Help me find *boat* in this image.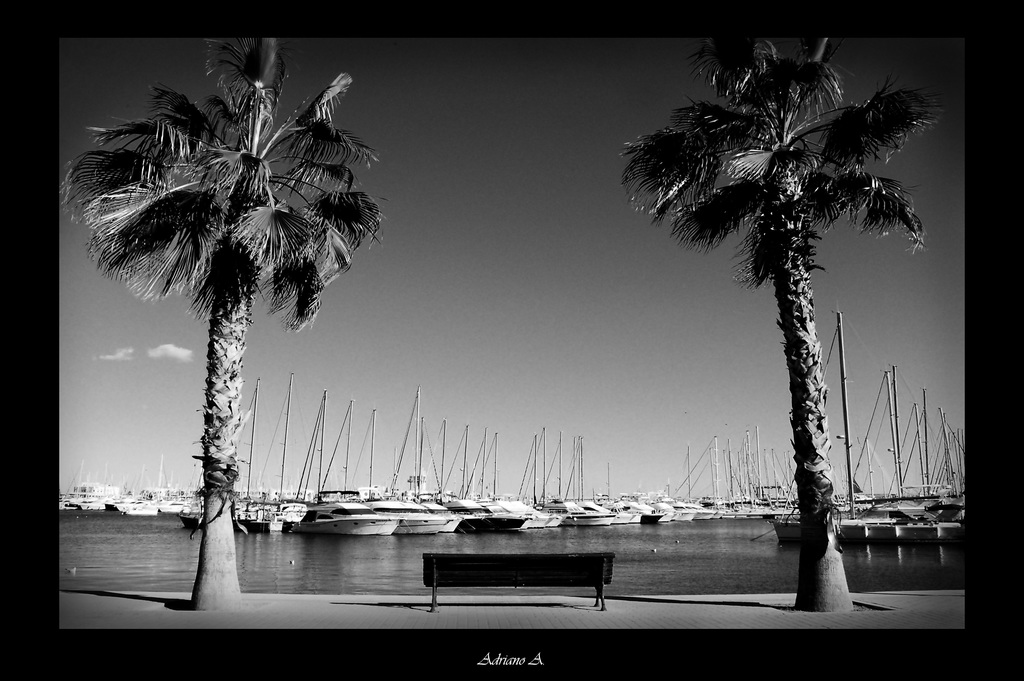
Found it: region(594, 485, 662, 526).
